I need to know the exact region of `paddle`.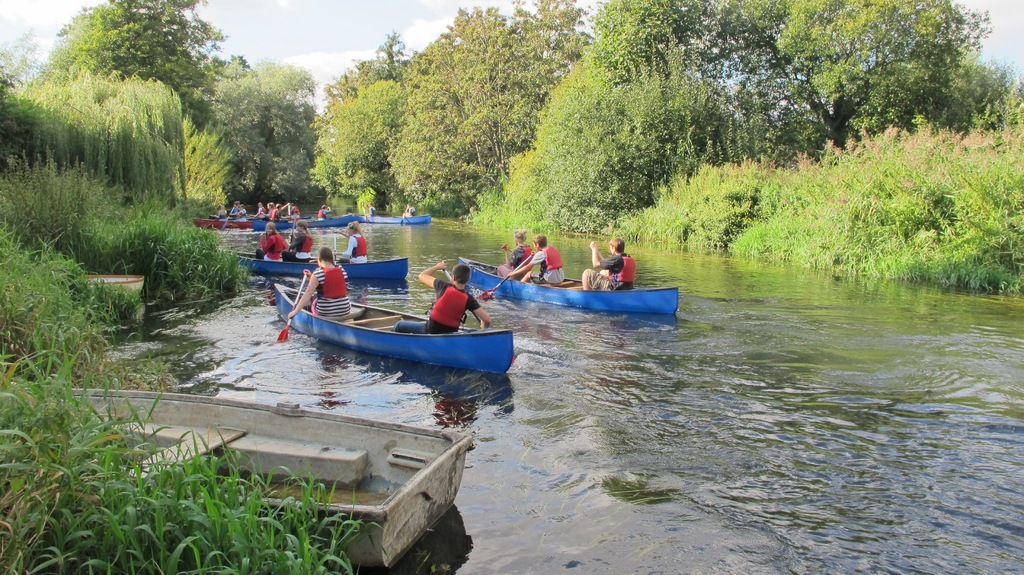
Region: {"x1": 444, "y1": 268, "x2": 516, "y2": 367}.
